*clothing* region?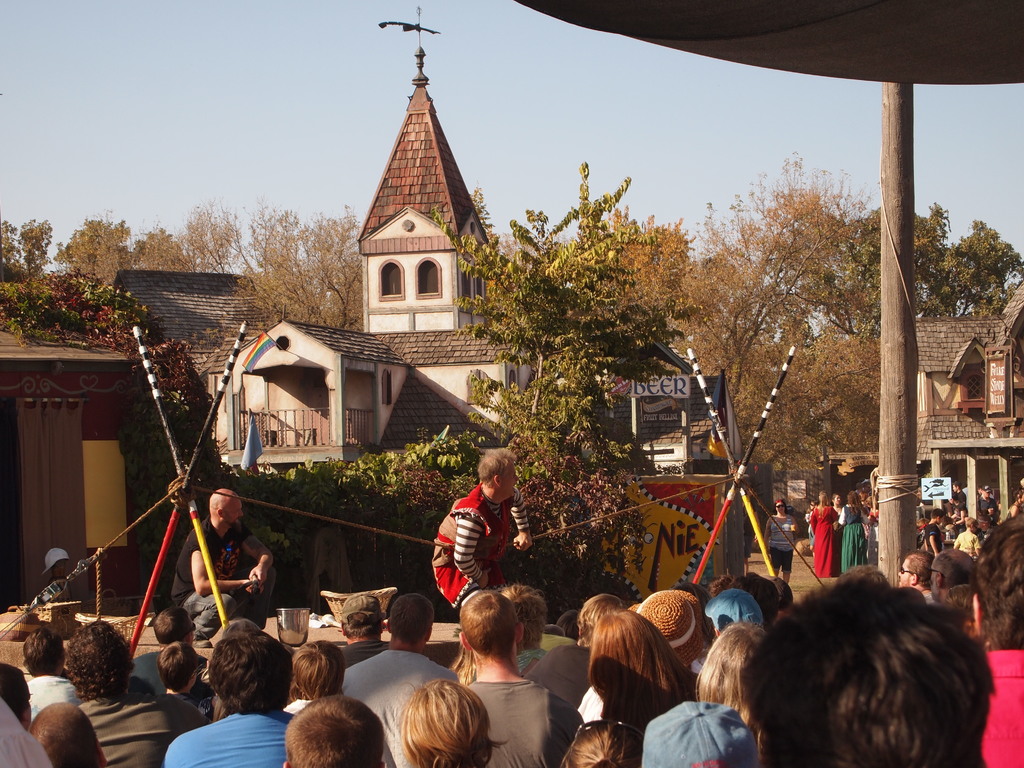
locate(463, 680, 582, 767)
